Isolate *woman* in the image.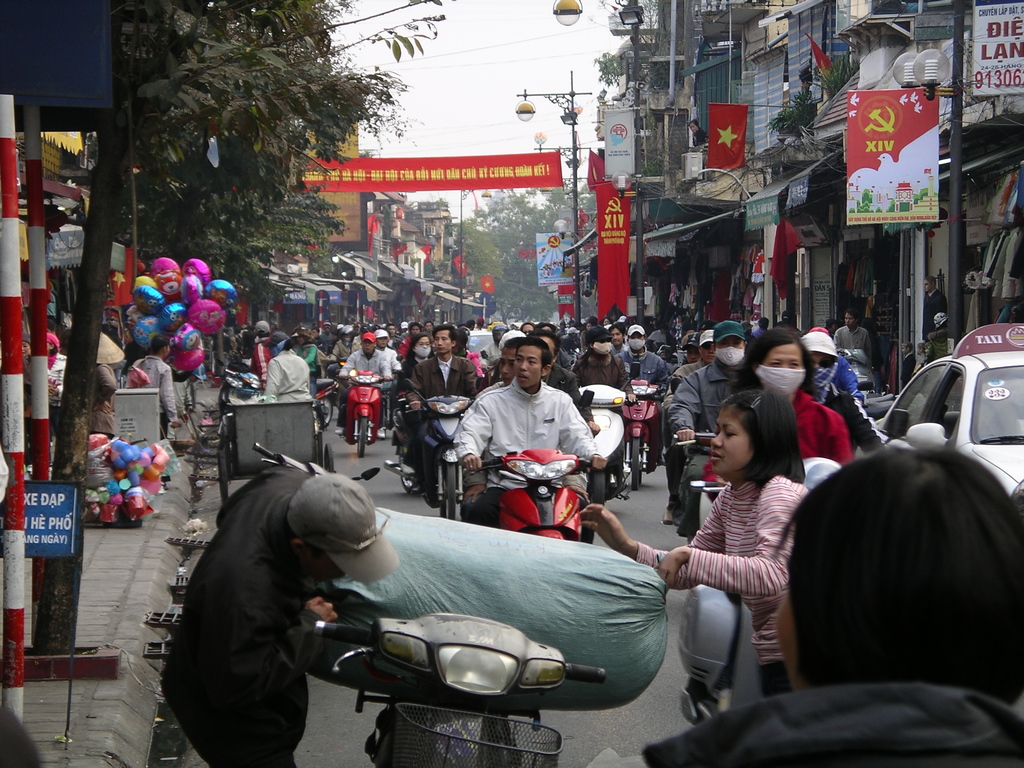
Isolated region: 394, 332, 436, 444.
